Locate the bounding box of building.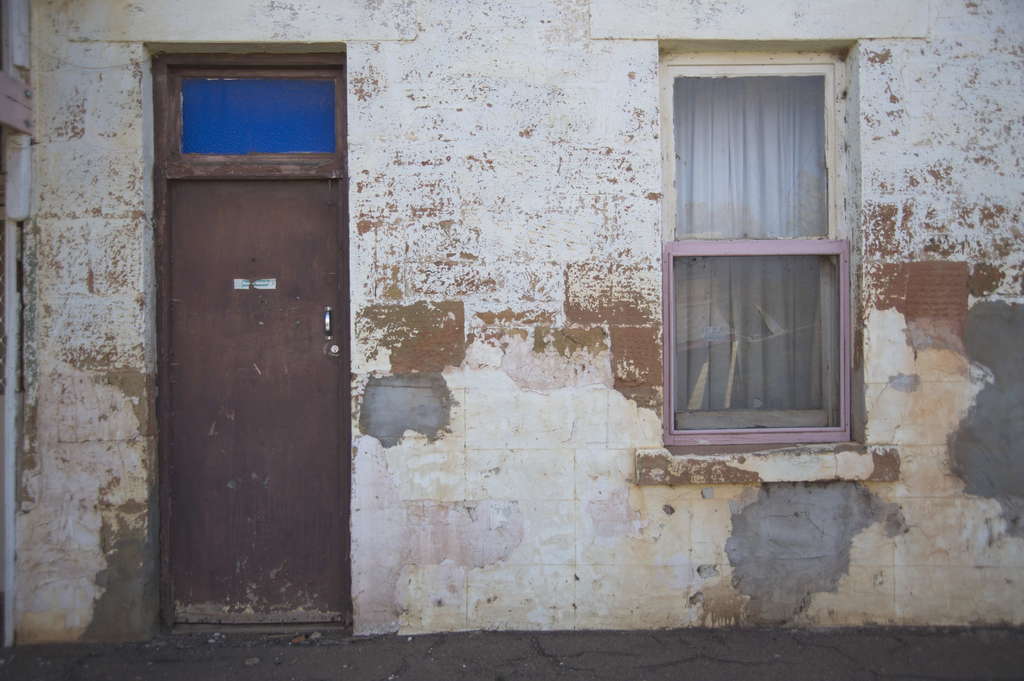
Bounding box: crop(15, 0, 1023, 650).
